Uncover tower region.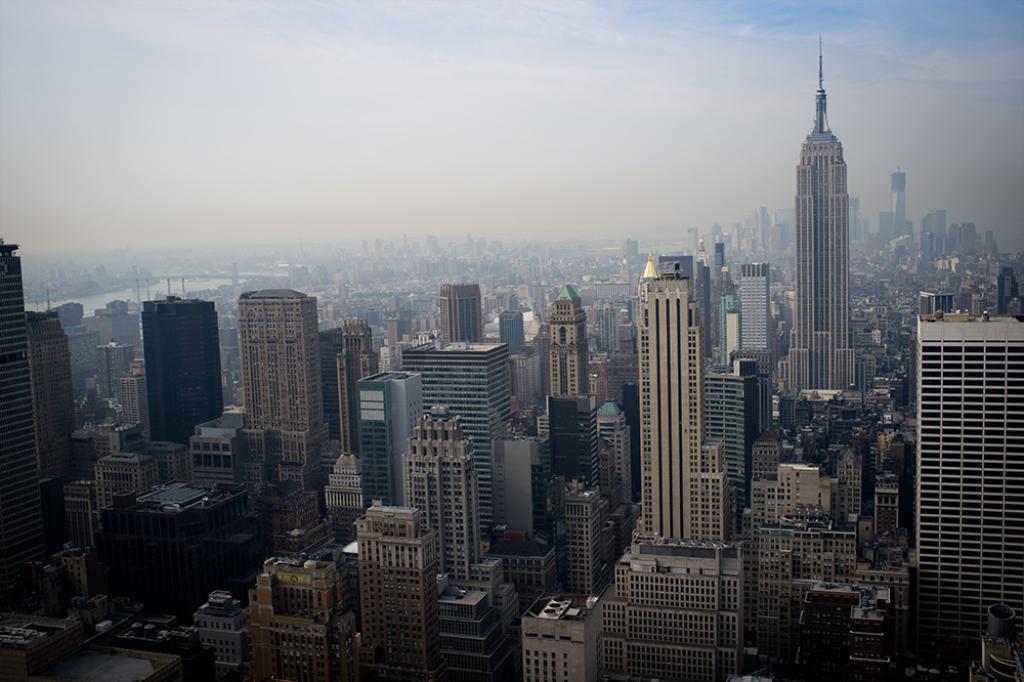
Uncovered: (440,284,487,342).
